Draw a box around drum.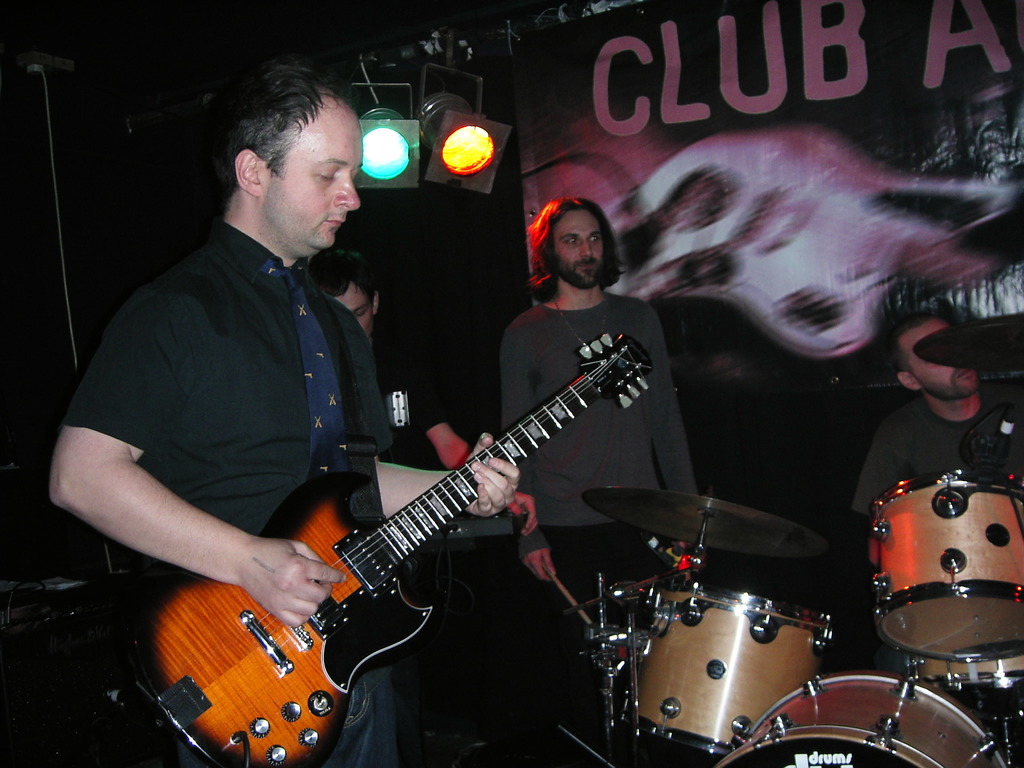
select_region(869, 470, 1023, 662).
